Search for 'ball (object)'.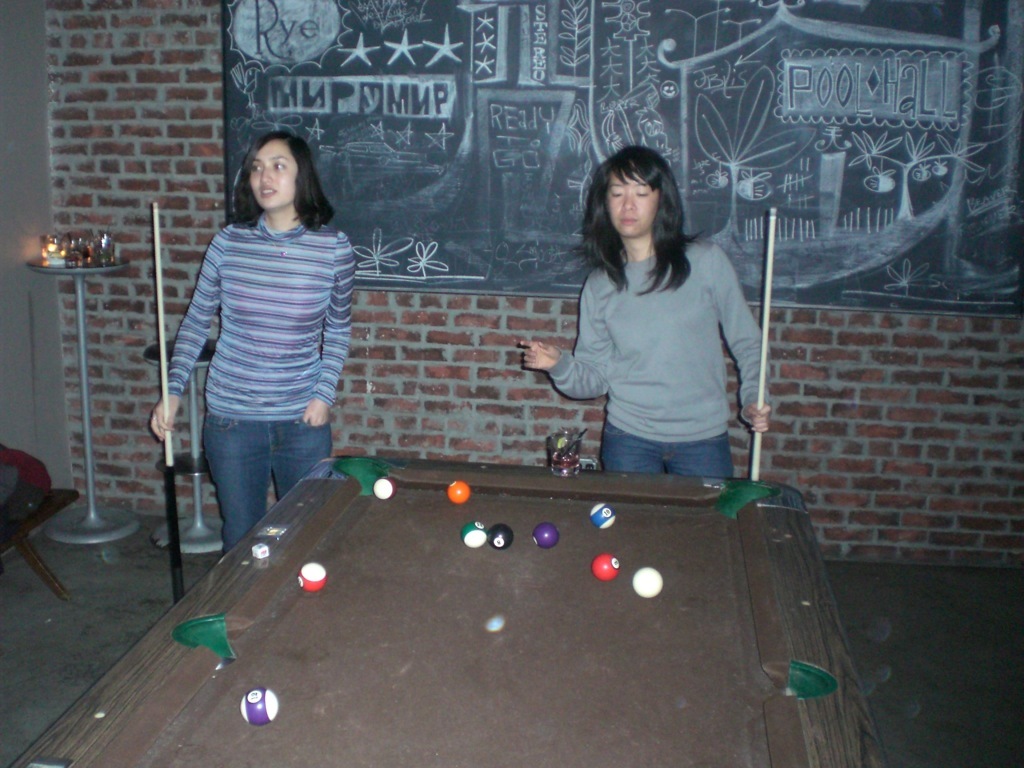
Found at Rect(591, 548, 620, 582).
